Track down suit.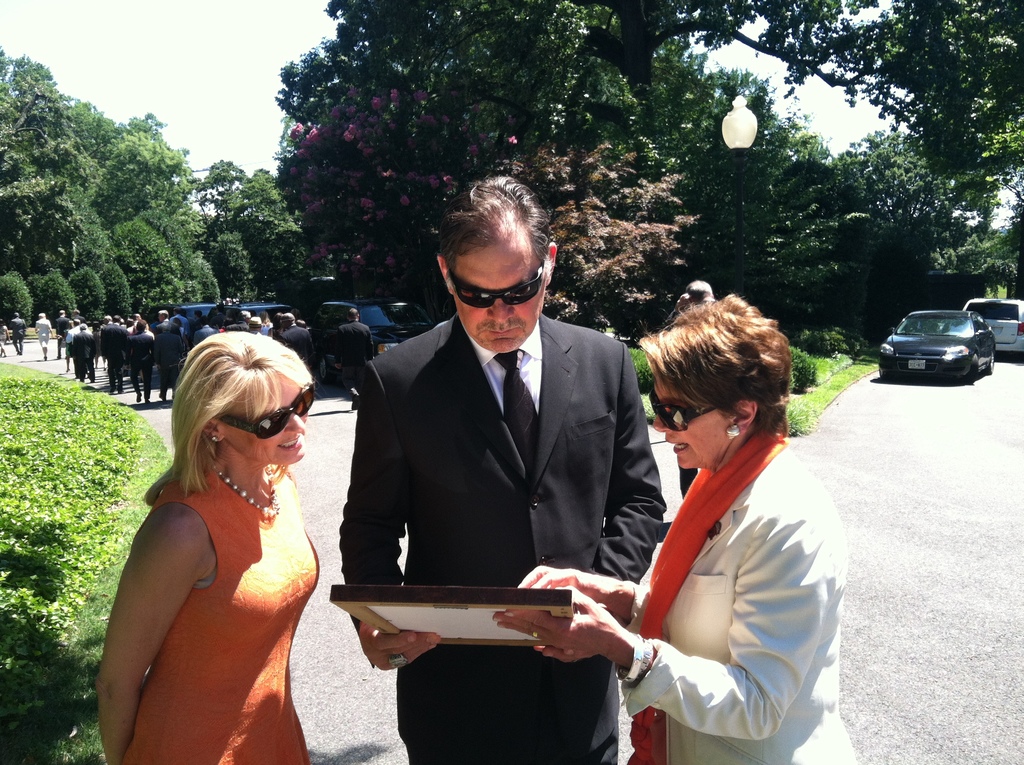
Tracked to 279/328/315/369.
